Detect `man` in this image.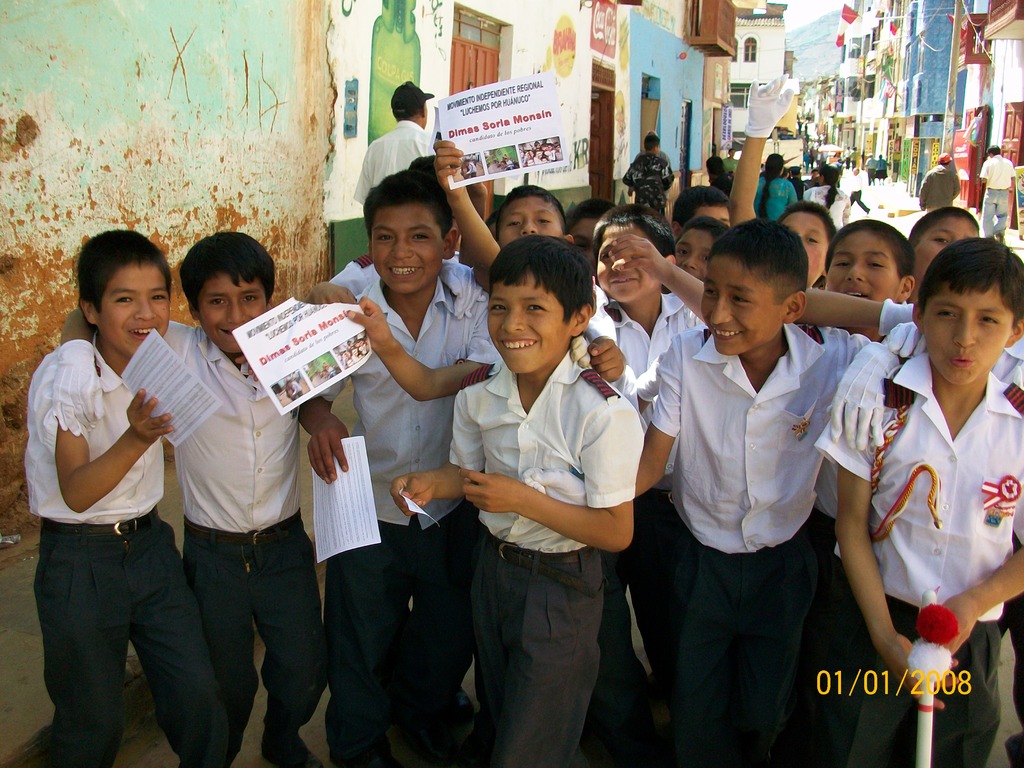
Detection: (909,151,964,213).
